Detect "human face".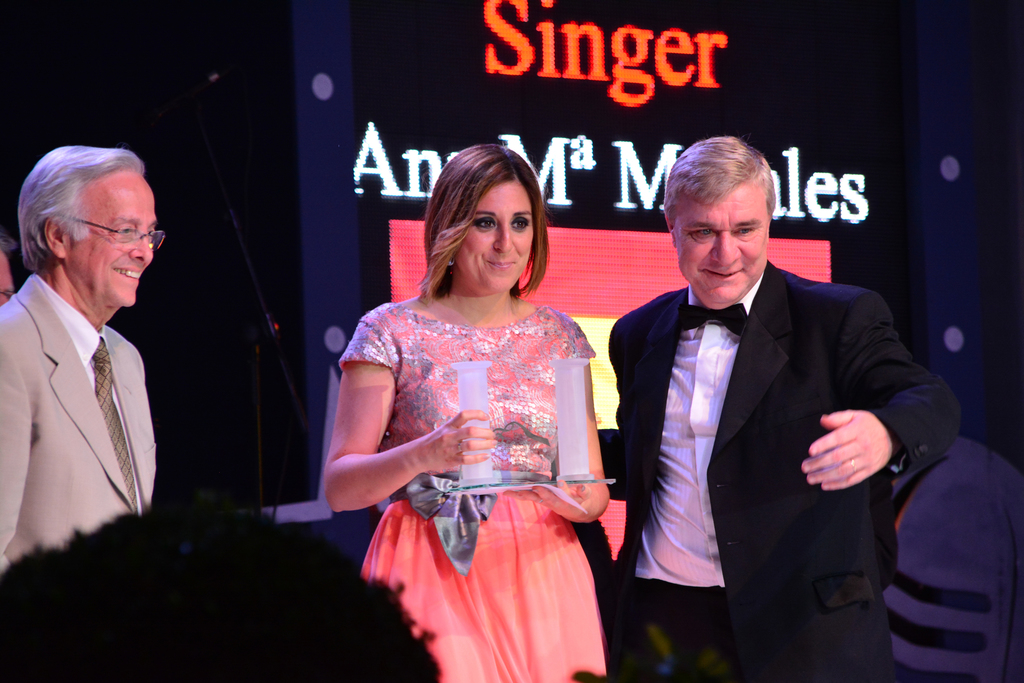
Detected at x1=73, y1=173, x2=157, y2=302.
